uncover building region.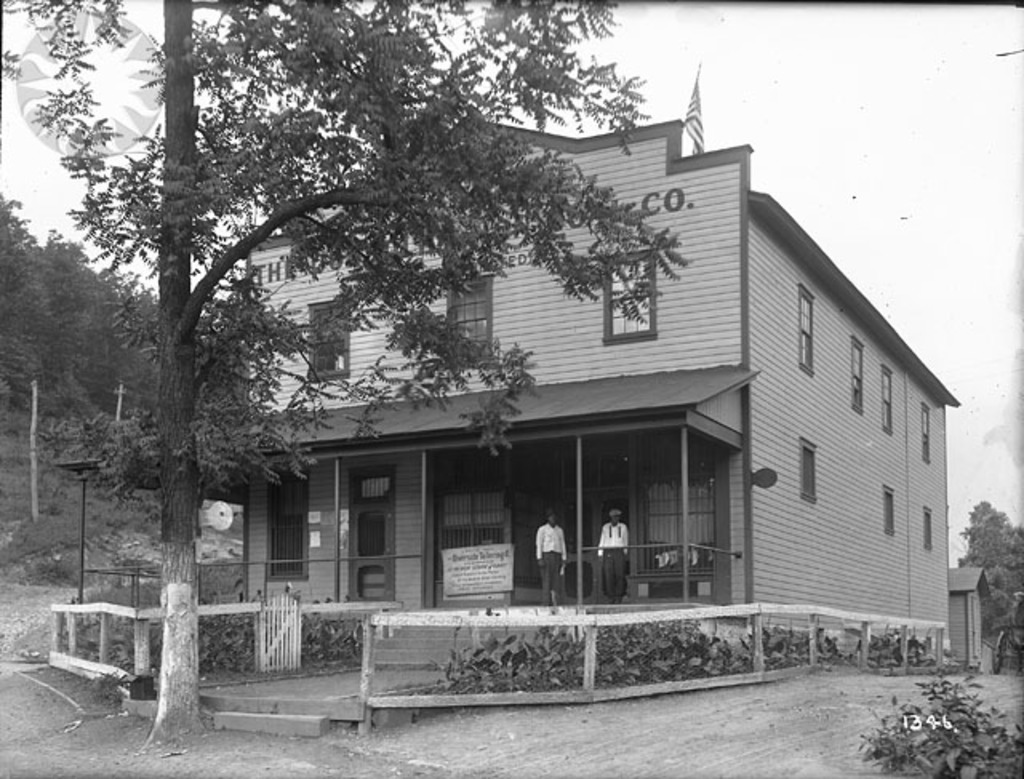
Uncovered: 237:66:962:683.
